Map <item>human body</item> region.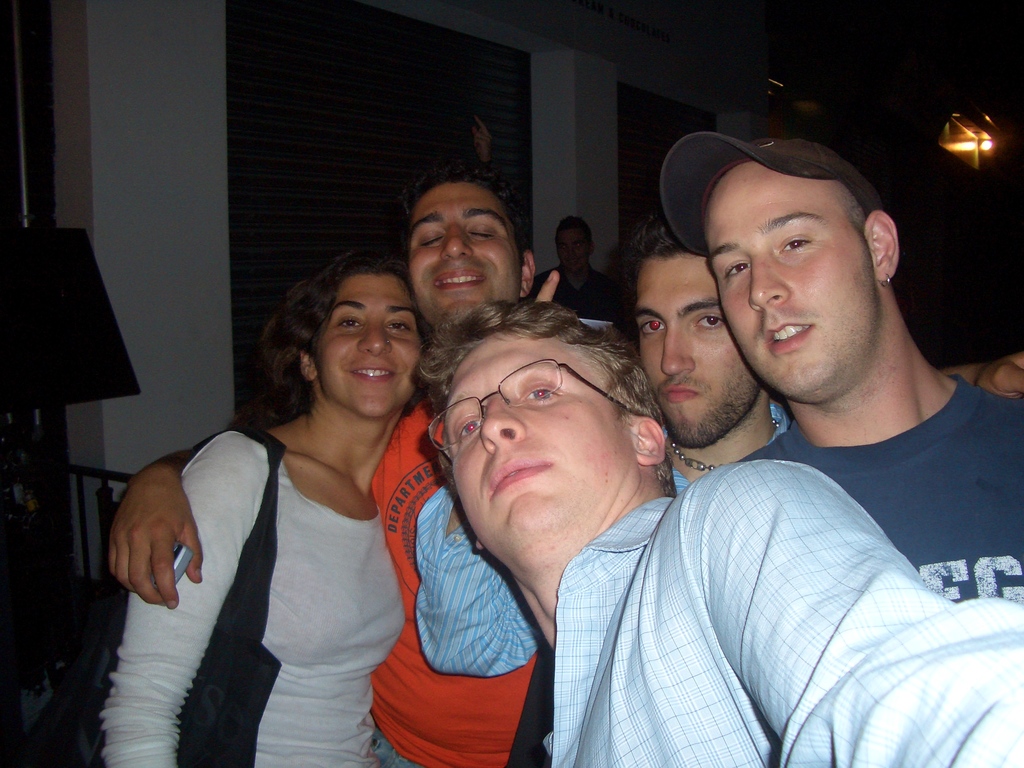
Mapped to box=[540, 211, 595, 307].
